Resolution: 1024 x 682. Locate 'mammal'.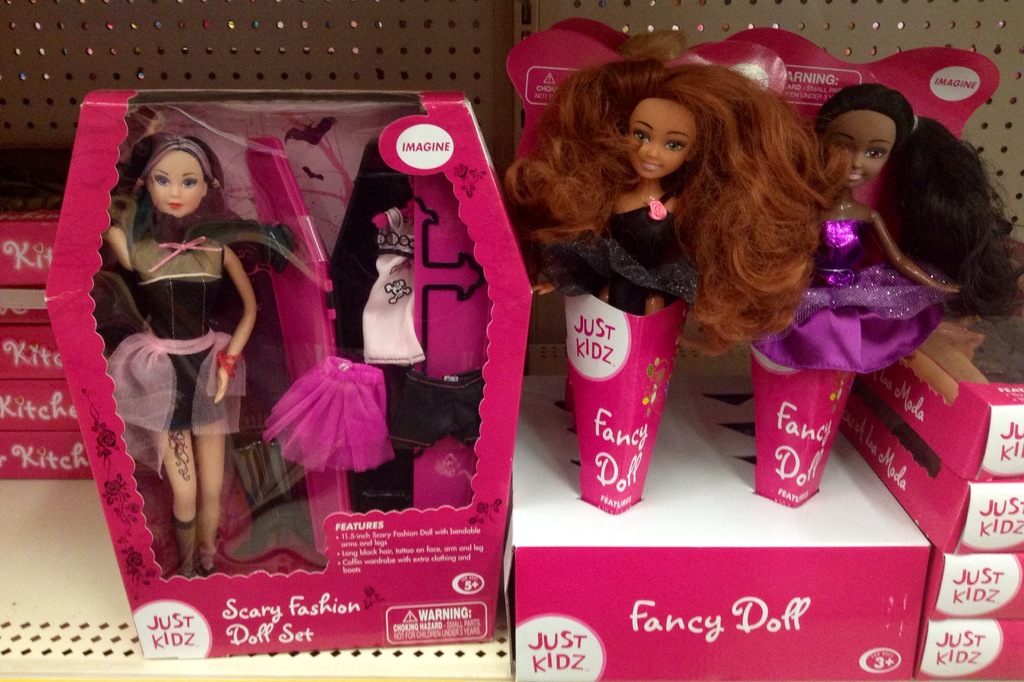
[506,49,854,367].
